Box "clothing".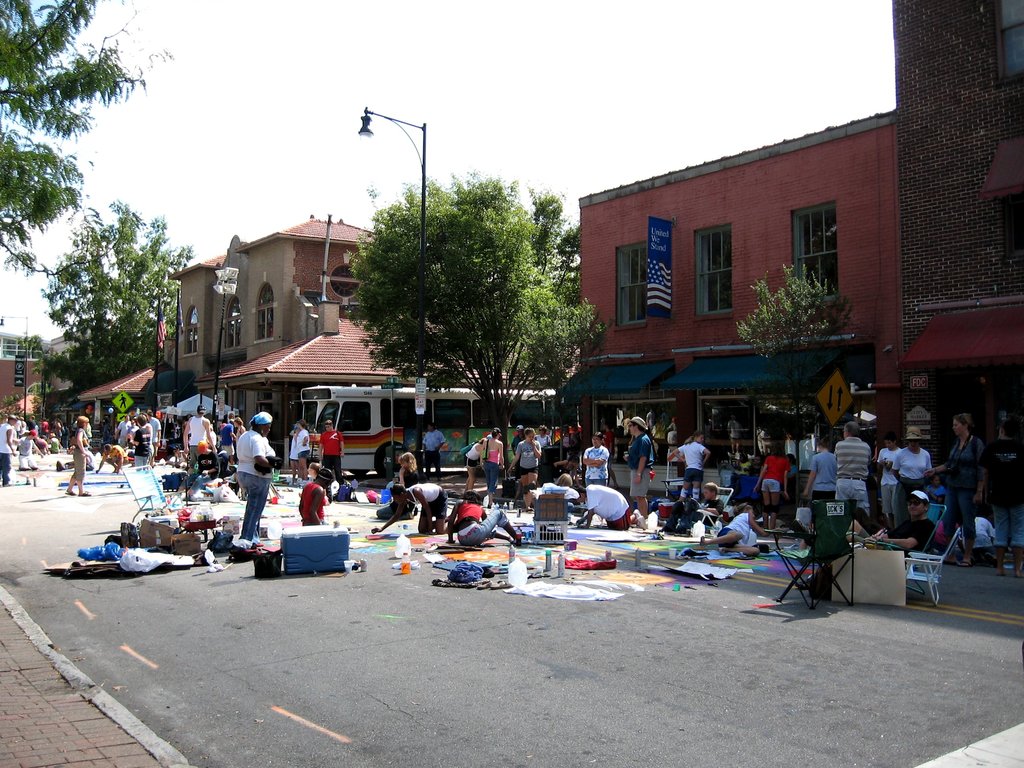
left=665, top=491, right=707, bottom=531.
